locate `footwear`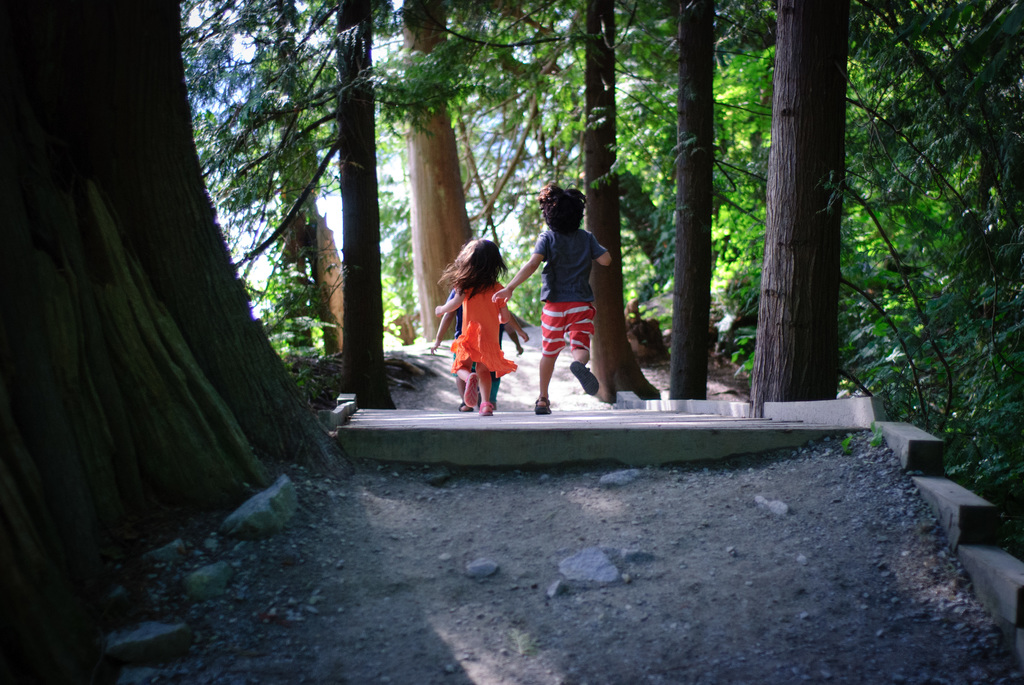
(463, 372, 478, 409)
